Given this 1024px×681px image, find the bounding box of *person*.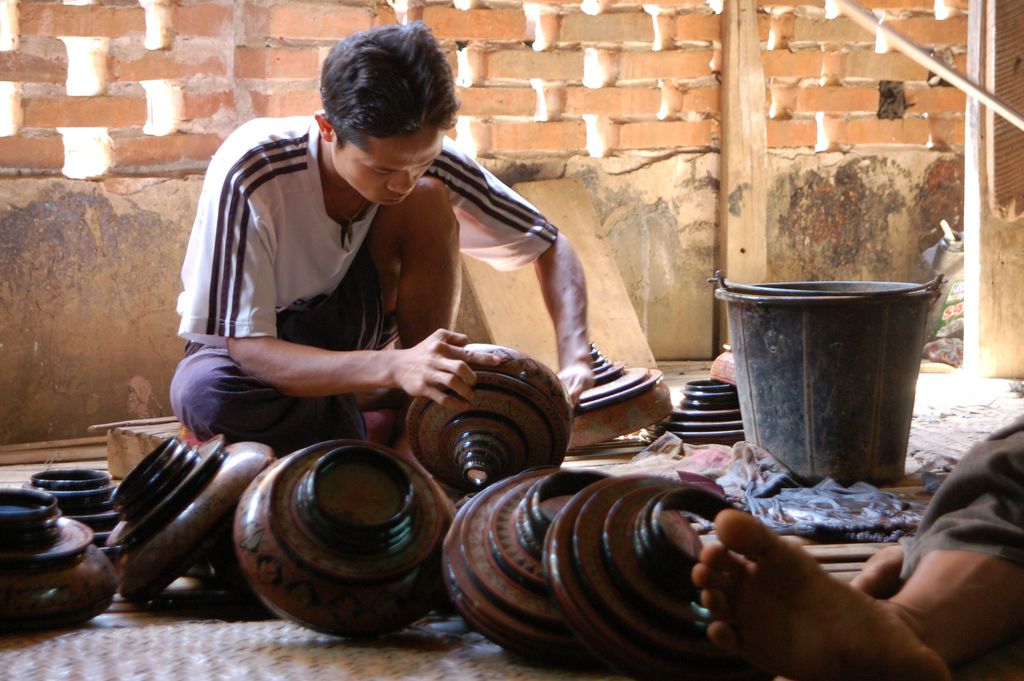
(171, 19, 592, 457).
